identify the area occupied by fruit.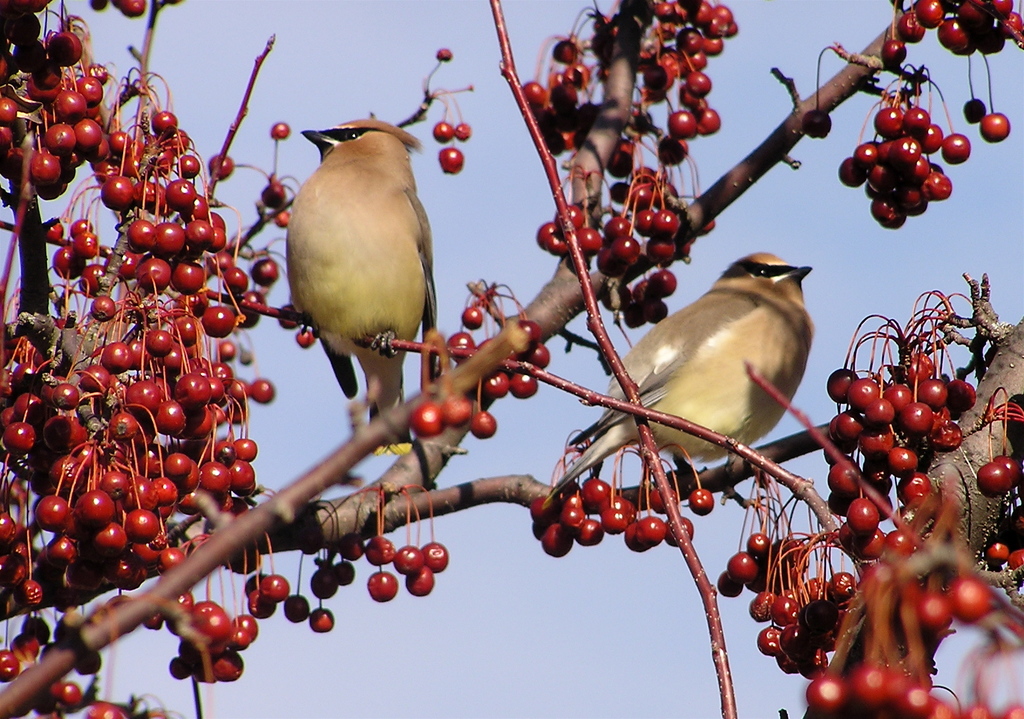
Area: Rect(455, 122, 474, 142).
